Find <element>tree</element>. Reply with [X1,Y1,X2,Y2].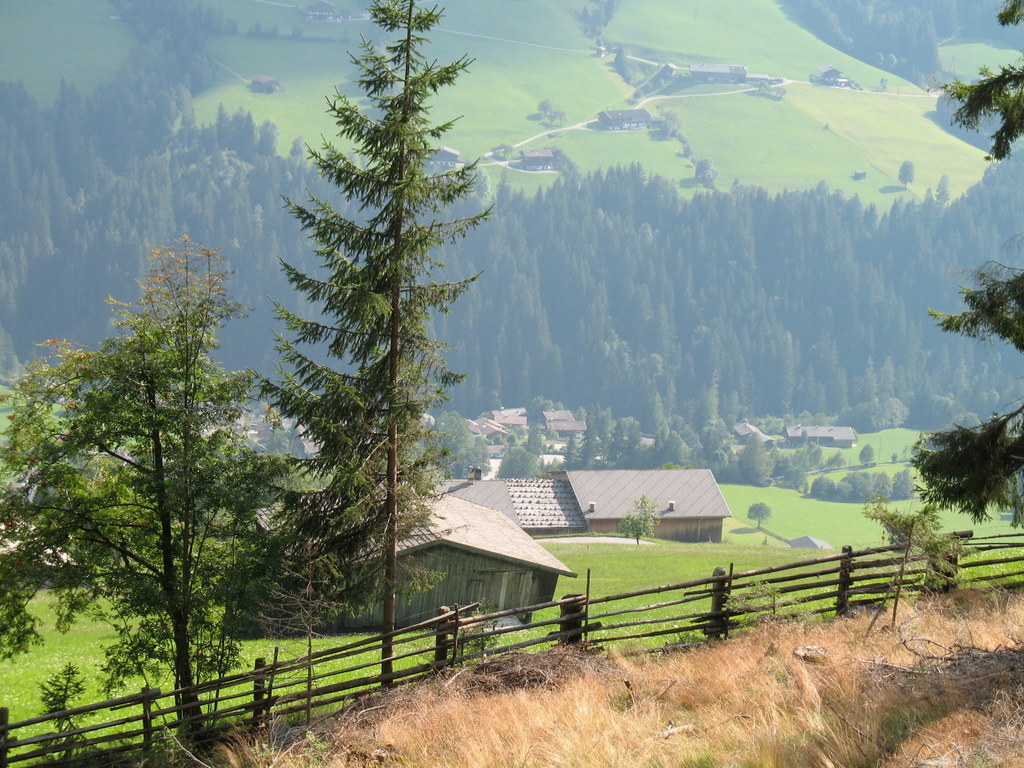
[0,225,276,748].
